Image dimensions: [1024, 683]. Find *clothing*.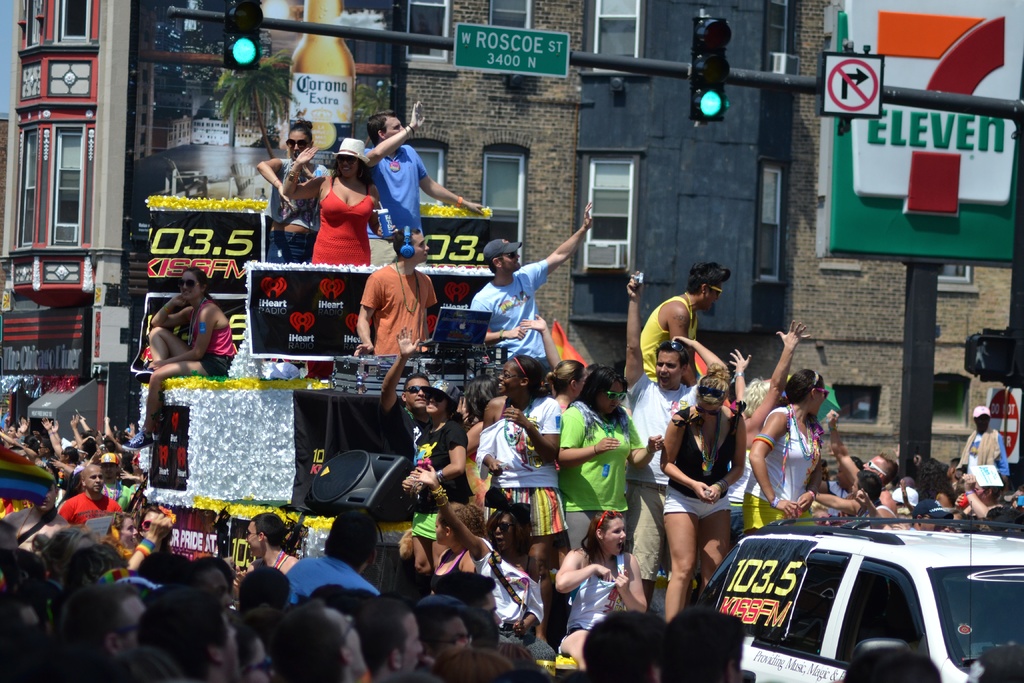
<region>350, 253, 433, 352</region>.
